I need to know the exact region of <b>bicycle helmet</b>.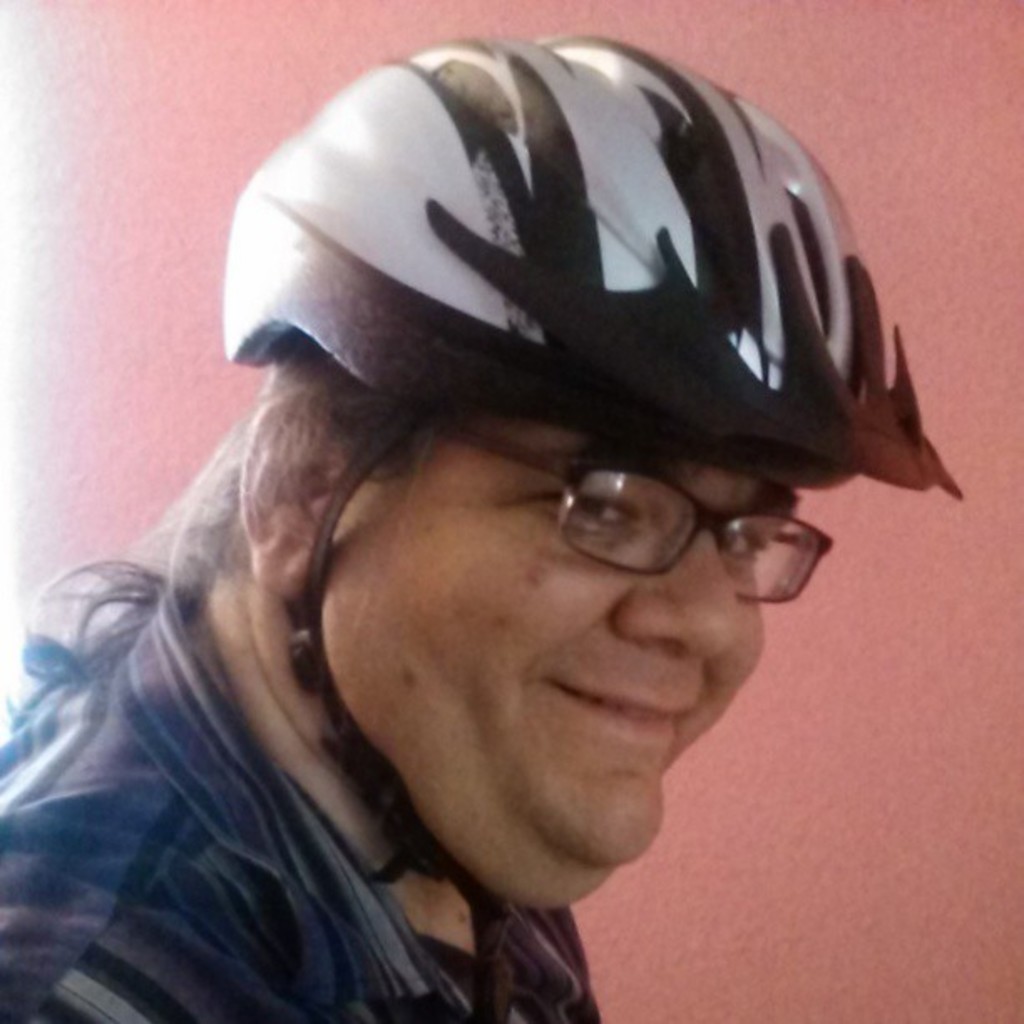
Region: <bbox>224, 42, 959, 1017</bbox>.
